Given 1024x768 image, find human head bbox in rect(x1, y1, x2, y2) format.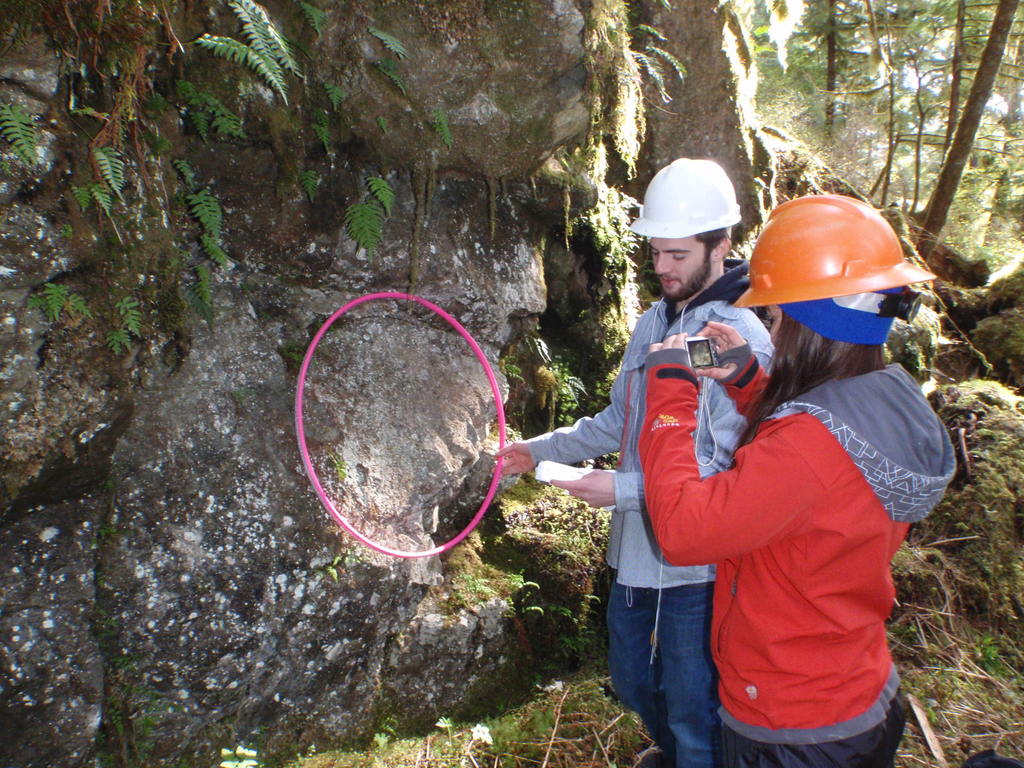
rect(640, 159, 757, 300).
